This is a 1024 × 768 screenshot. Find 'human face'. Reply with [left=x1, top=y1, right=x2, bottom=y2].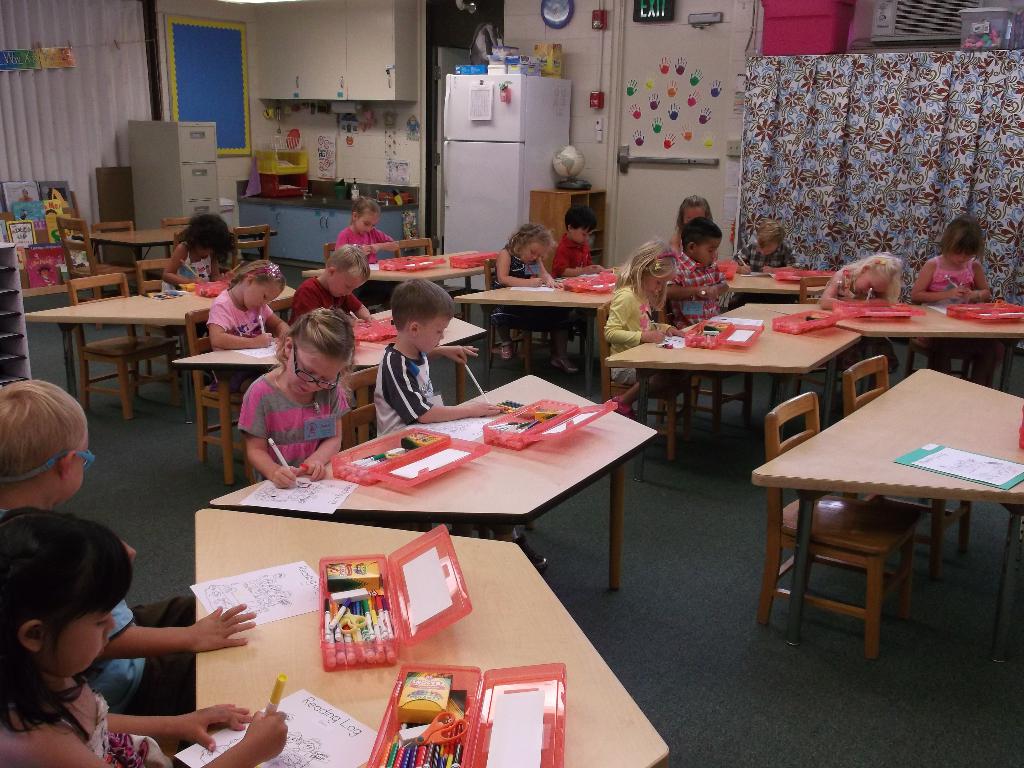
[left=682, top=207, right=703, bottom=220].
